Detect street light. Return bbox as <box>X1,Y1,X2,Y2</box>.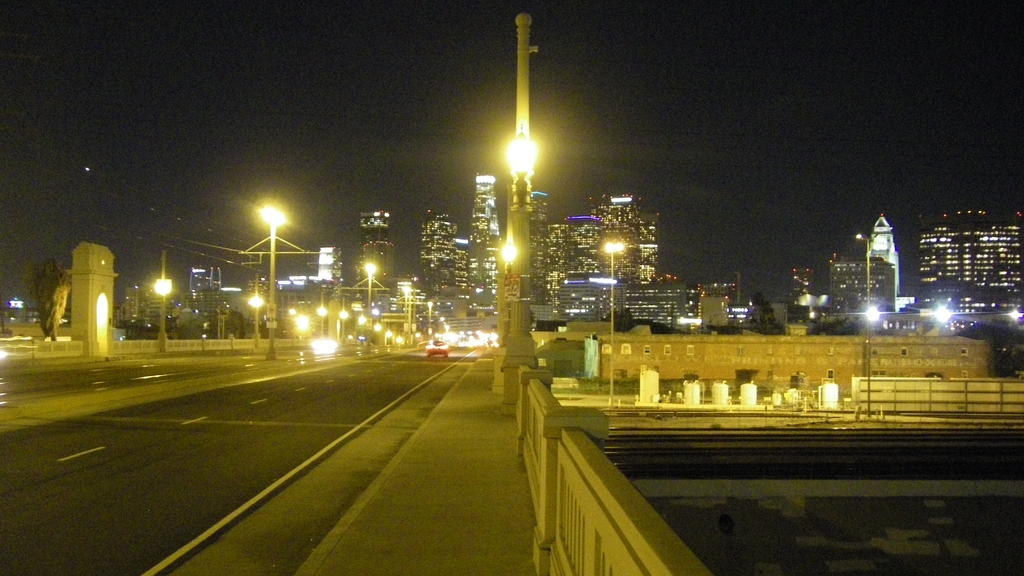
<box>154,248,173,354</box>.
